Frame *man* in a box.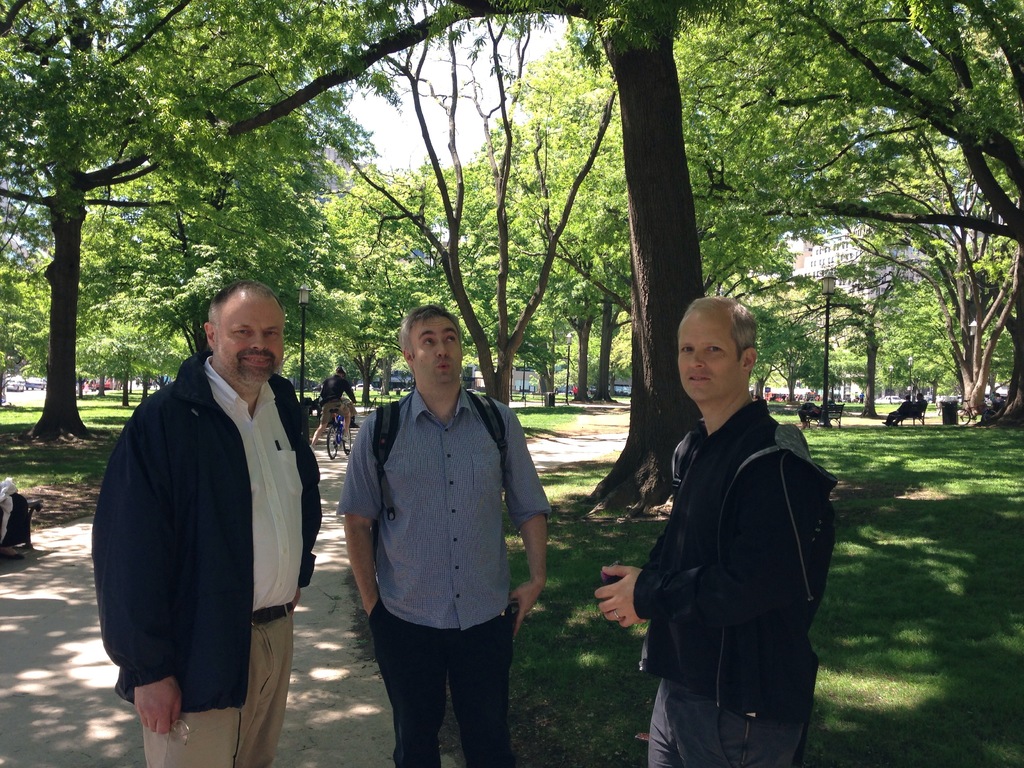
box=[337, 299, 549, 767].
